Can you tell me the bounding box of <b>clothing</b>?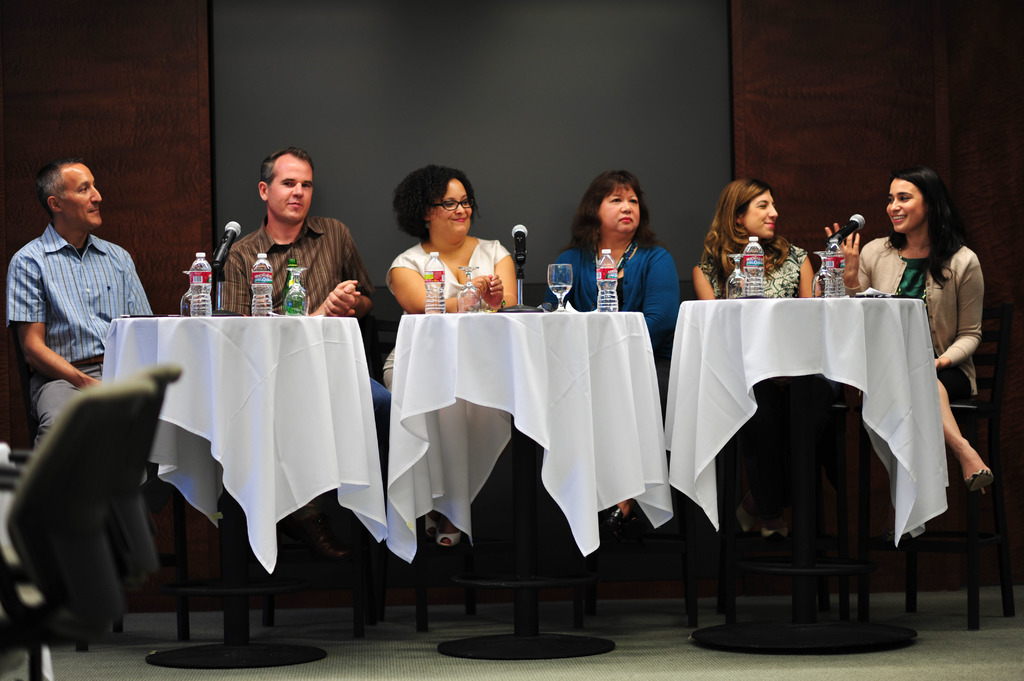
[x1=383, y1=242, x2=515, y2=397].
